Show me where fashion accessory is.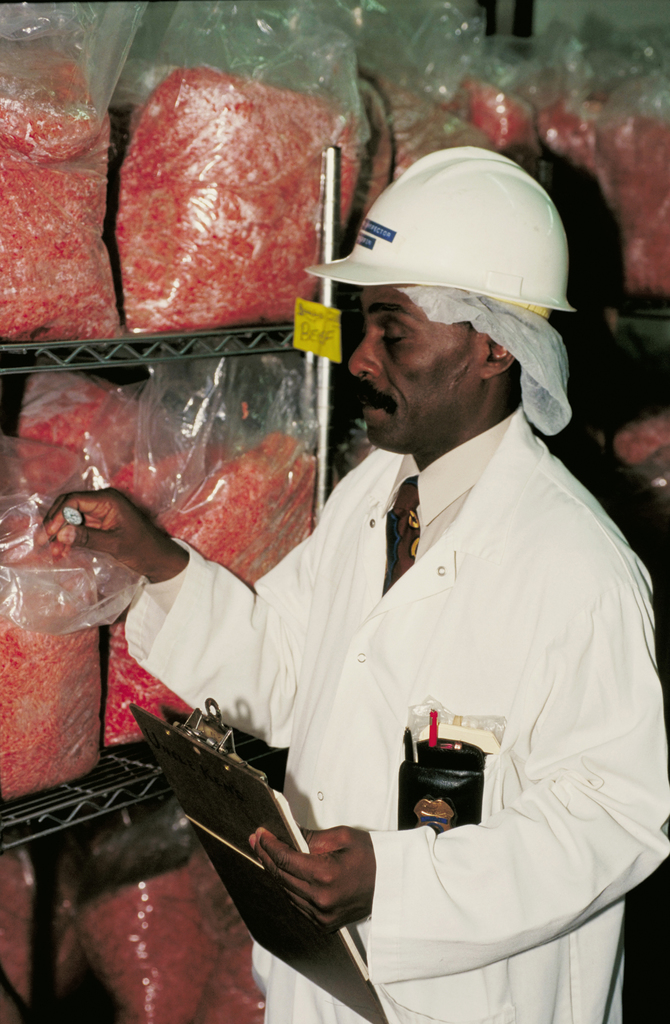
fashion accessory is at select_region(386, 477, 422, 589).
